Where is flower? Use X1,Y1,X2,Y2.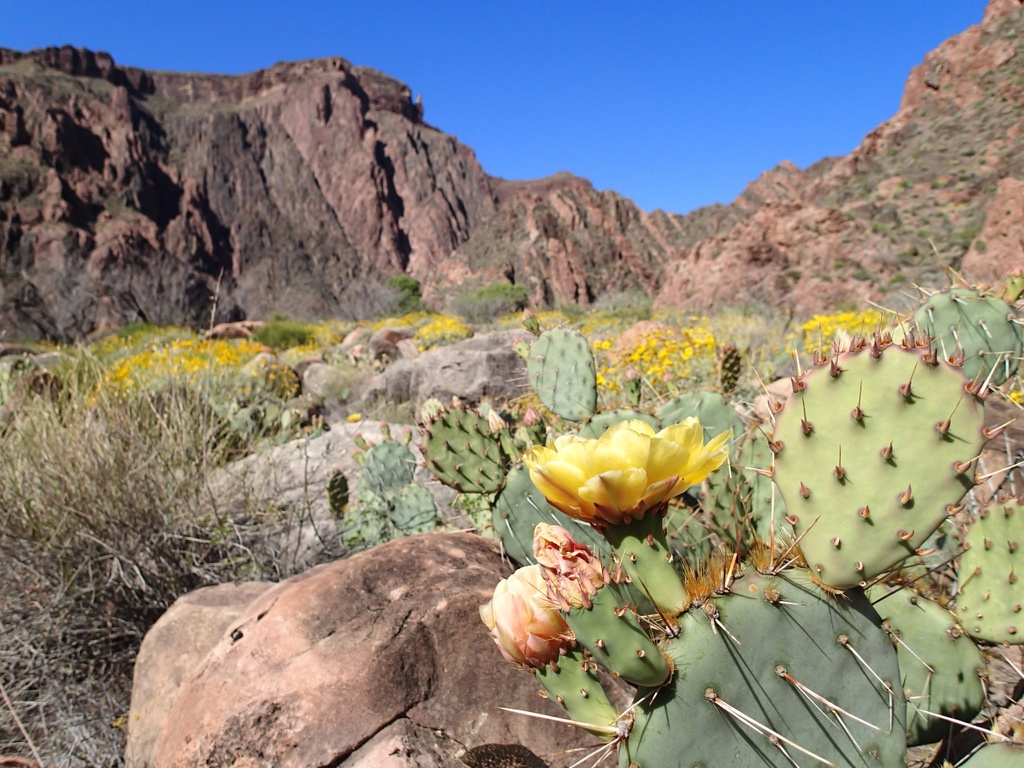
515,417,737,540.
